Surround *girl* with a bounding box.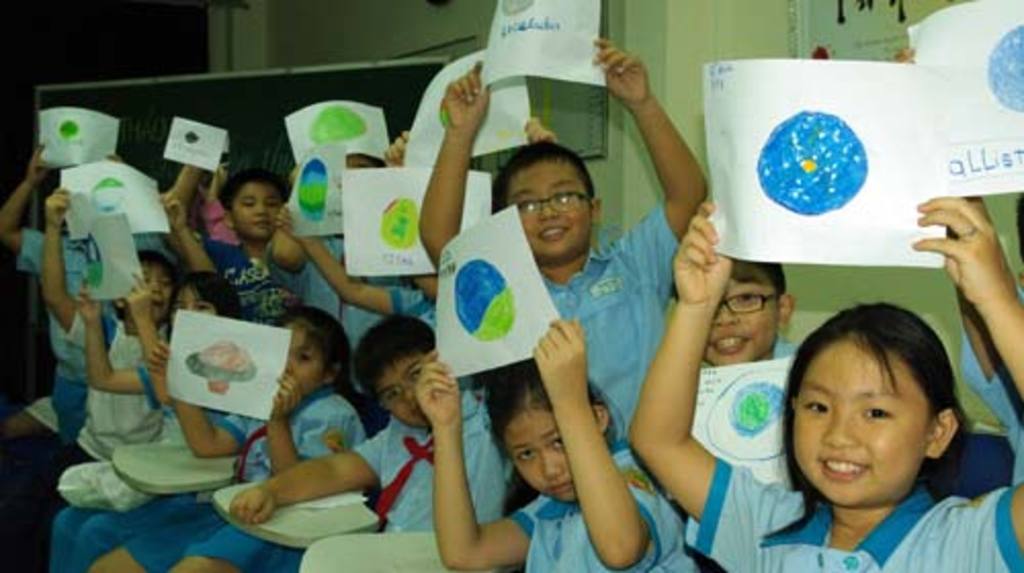
BBox(86, 307, 373, 571).
